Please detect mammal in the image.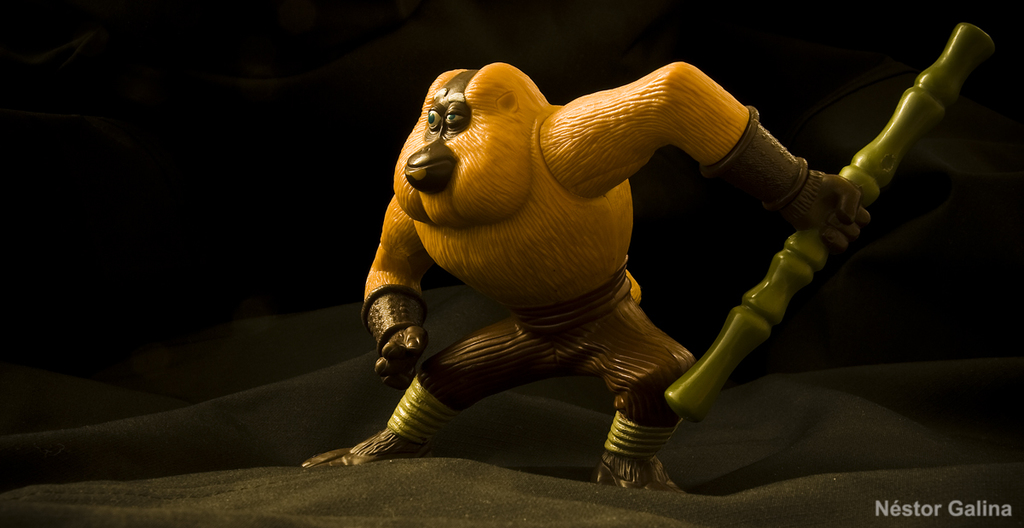
<bbox>313, 77, 770, 463</bbox>.
